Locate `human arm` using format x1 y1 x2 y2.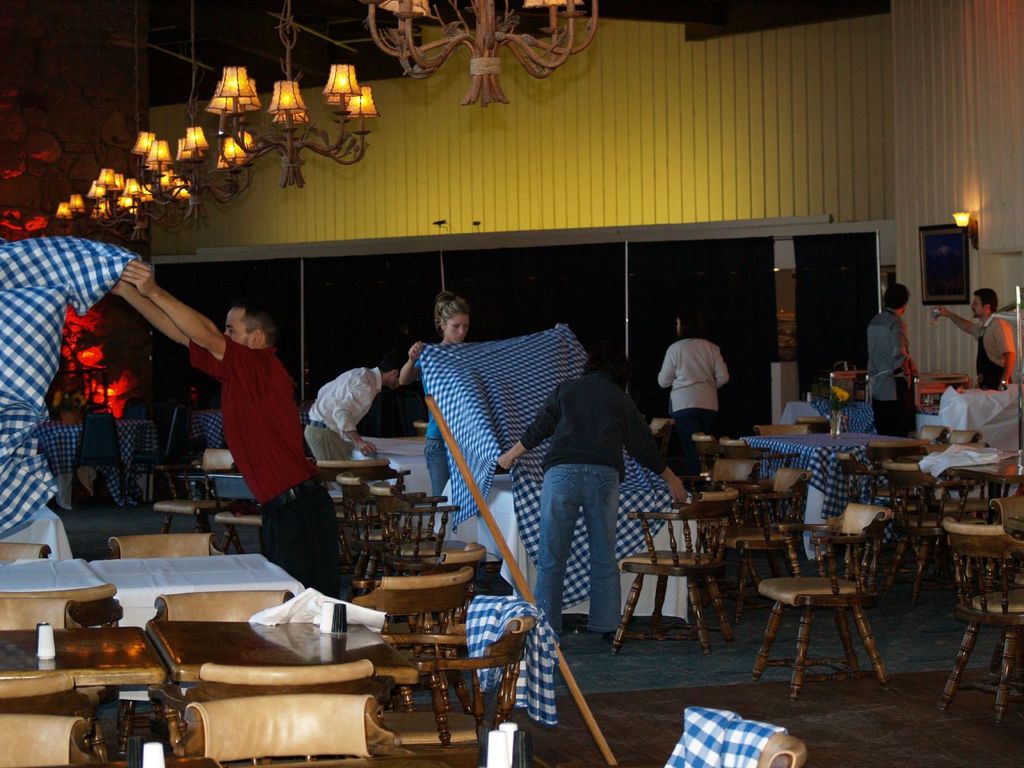
398 338 446 382.
